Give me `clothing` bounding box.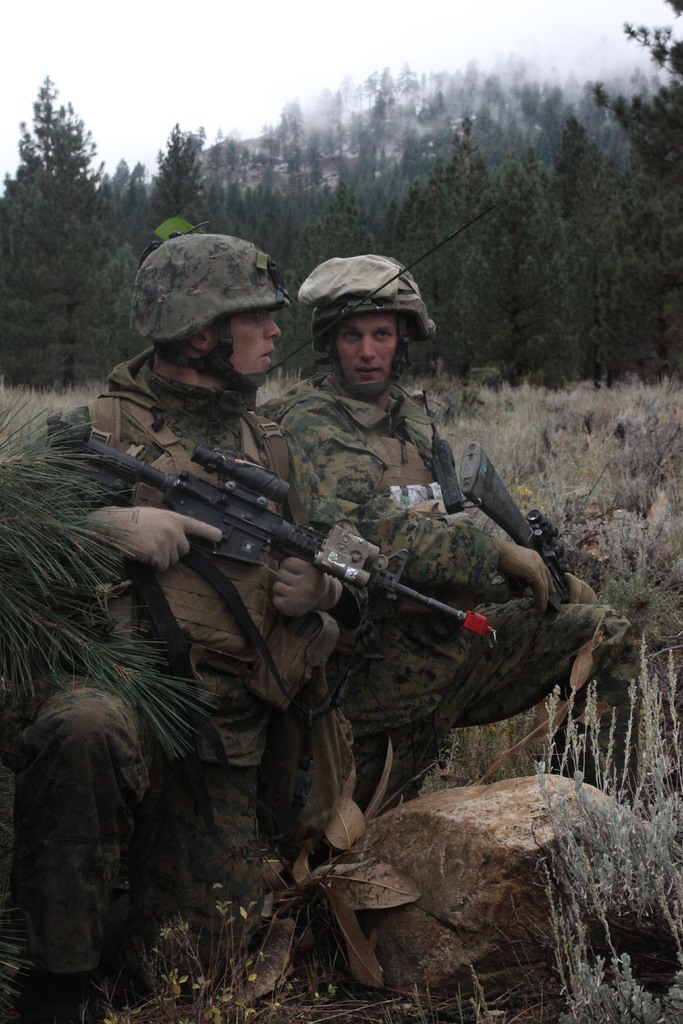
BBox(4, 330, 402, 897).
